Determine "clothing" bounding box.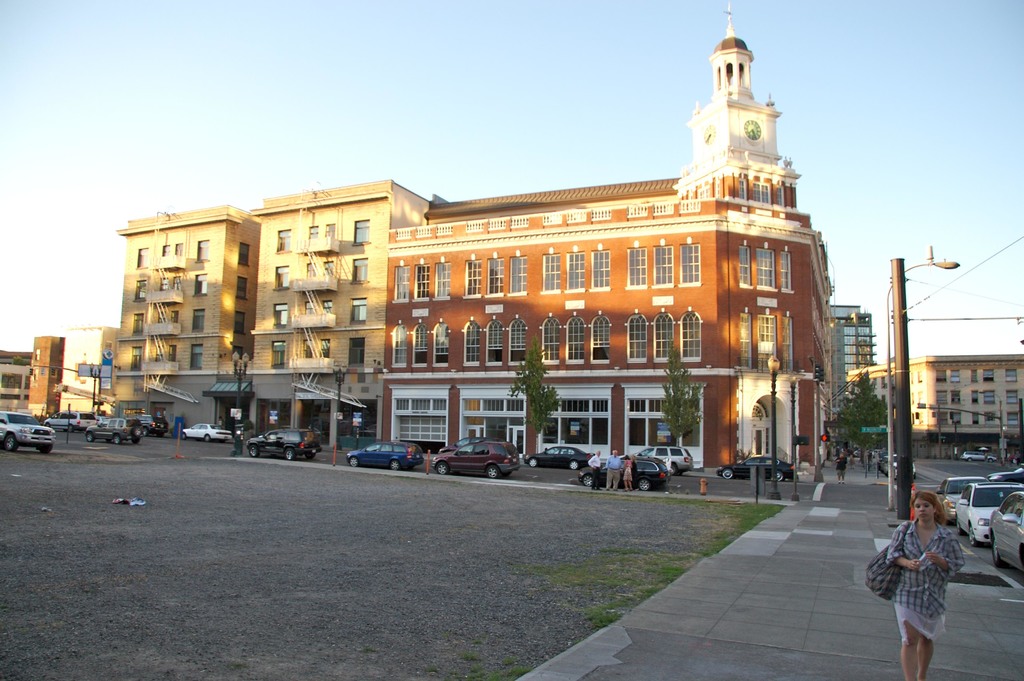
Determined: bbox=[624, 461, 632, 478].
